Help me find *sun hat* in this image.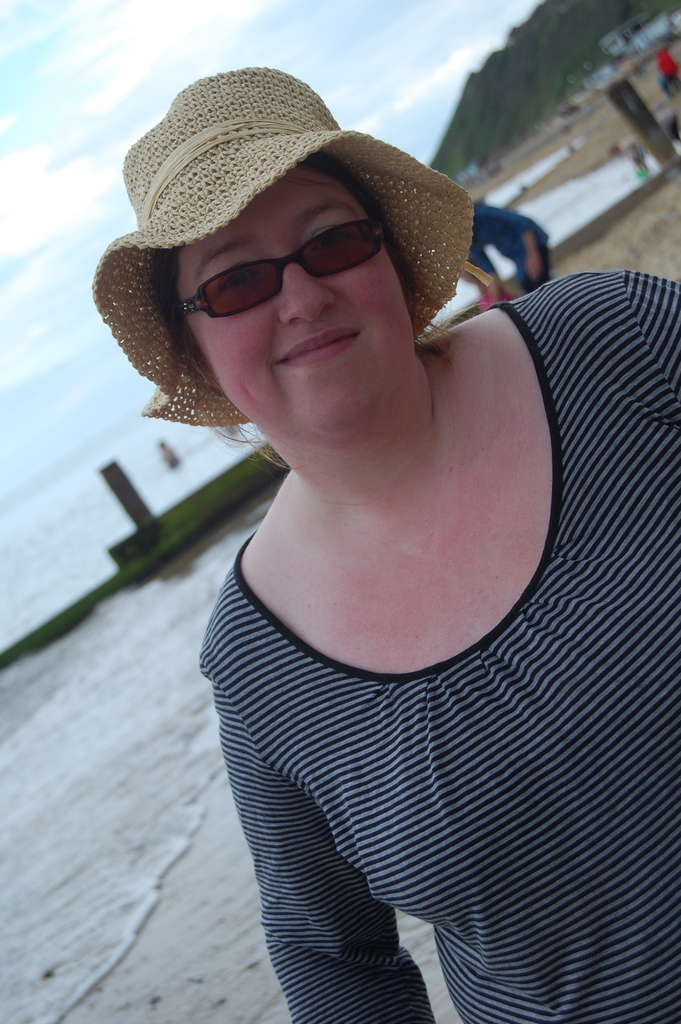
Found it: pyautogui.locateOnScreen(90, 56, 477, 431).
